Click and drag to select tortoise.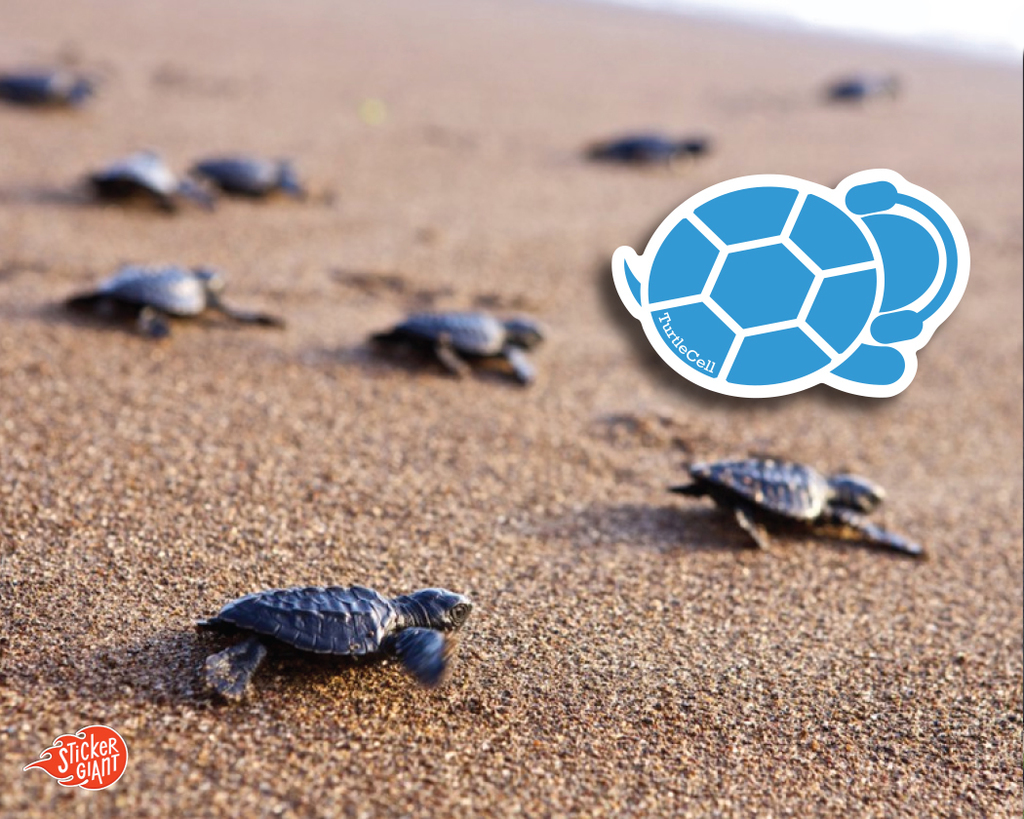
Selection: box=[590, 131, 713, 169].
